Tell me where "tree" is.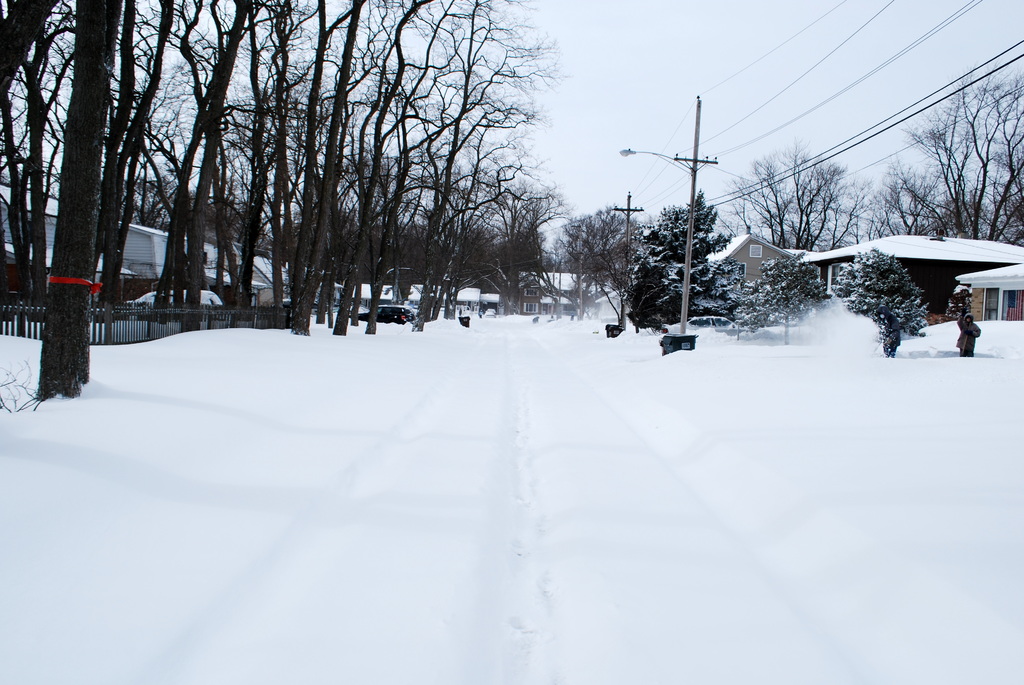
"tree" is at (570,202,643,311).
